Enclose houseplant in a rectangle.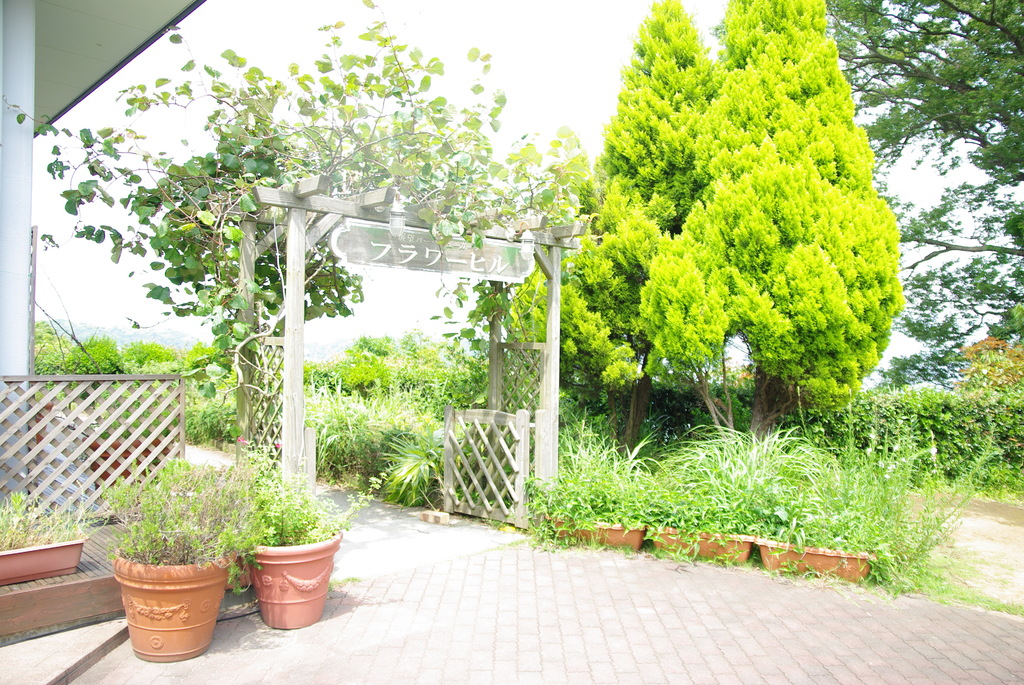
x1=309, y1=377, x2=394, y2=471.
